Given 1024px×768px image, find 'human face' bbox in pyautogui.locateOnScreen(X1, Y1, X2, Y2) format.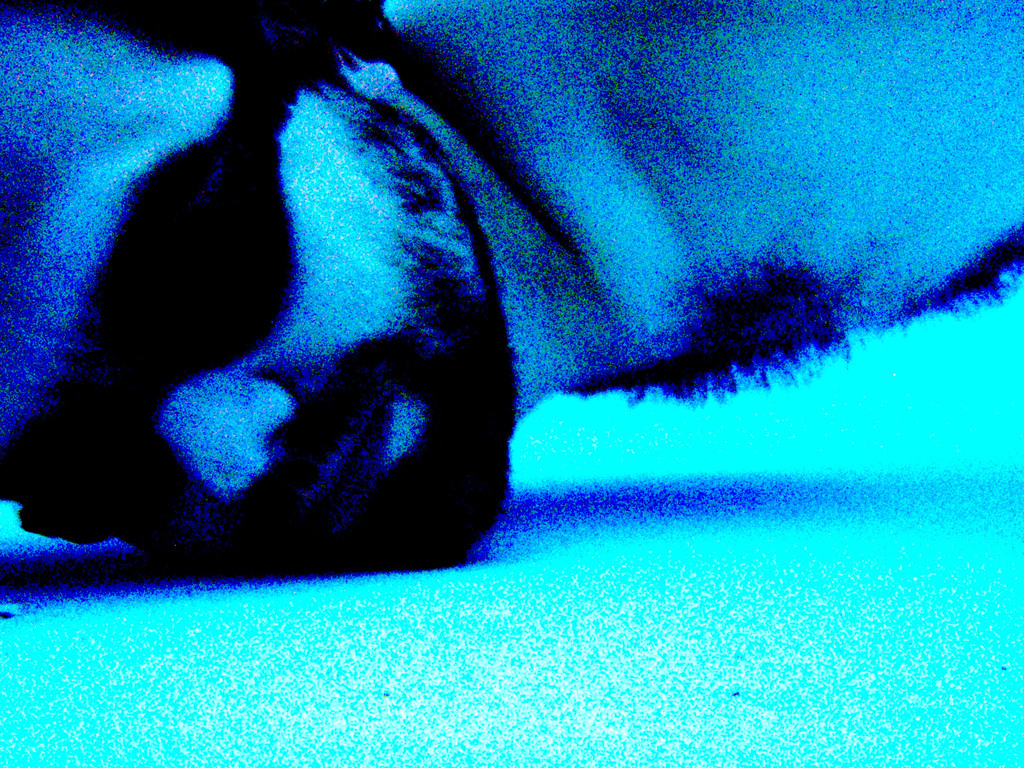
pyautogui.locateOnScreen(0, 11, 523, 572).
